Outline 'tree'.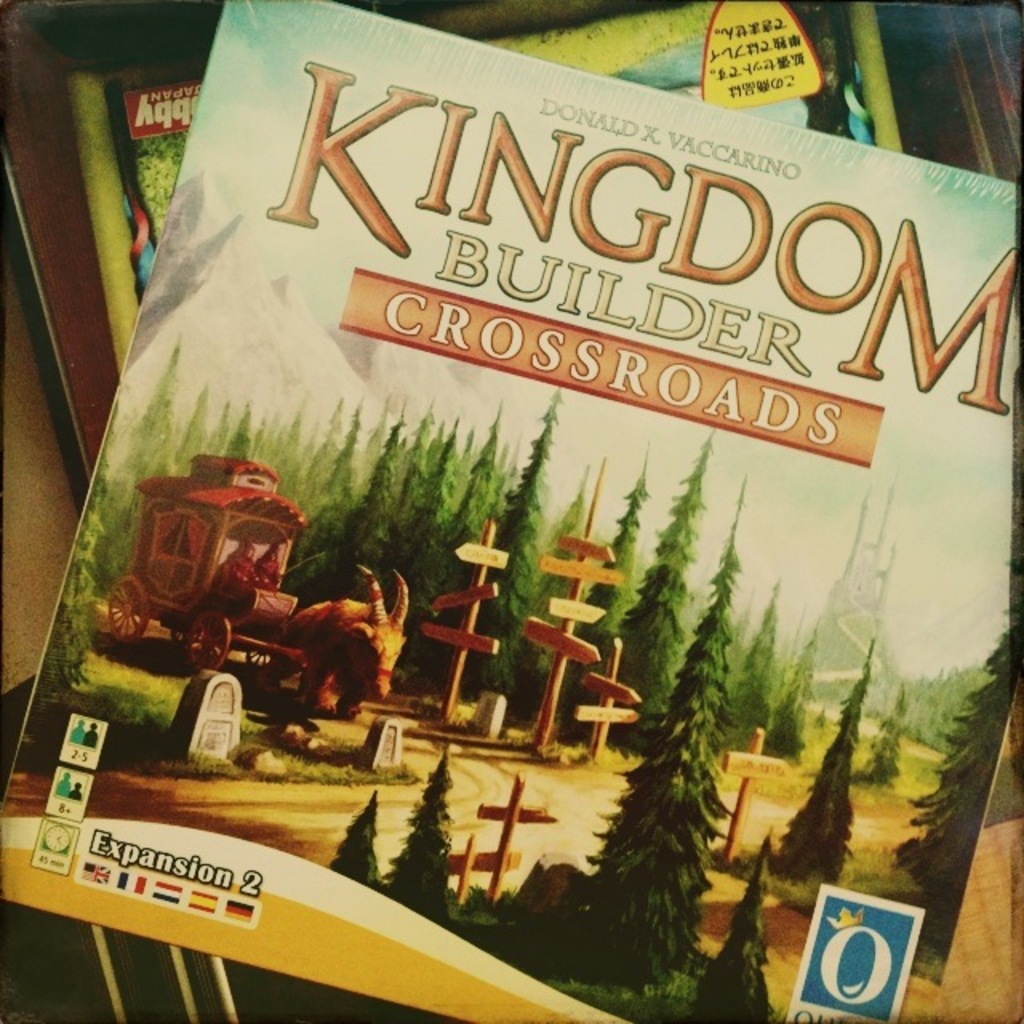
Outline: 574:482:646:691.
